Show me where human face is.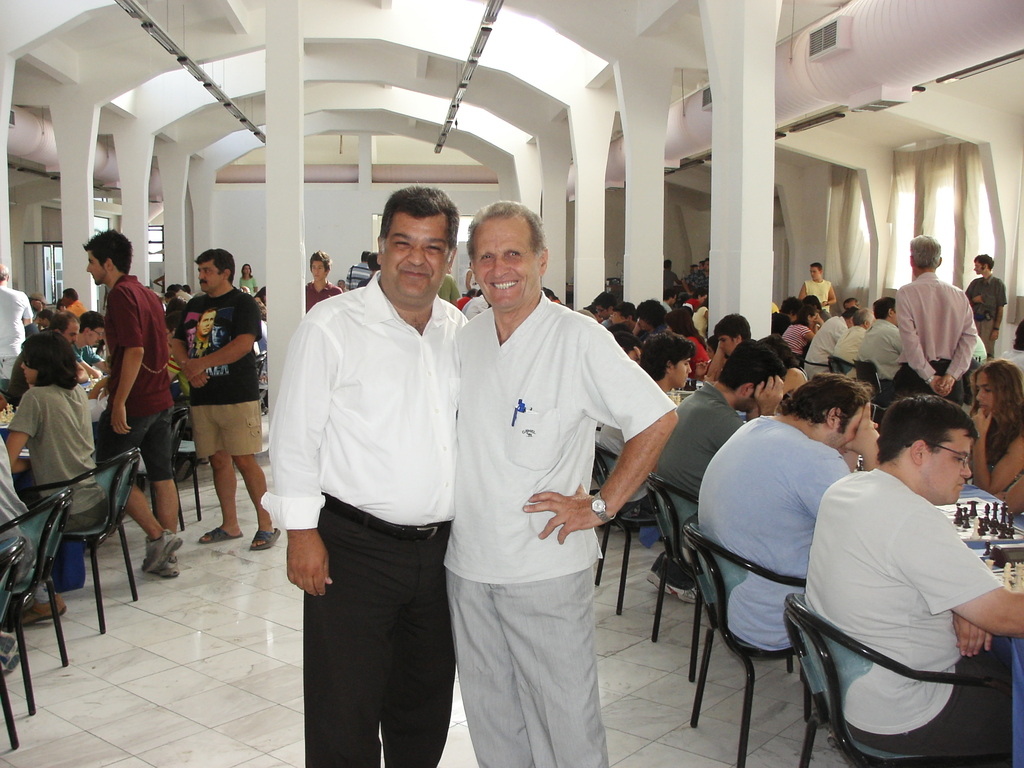
human face is at x1=806 y1=266 x2=821 y2=283.
